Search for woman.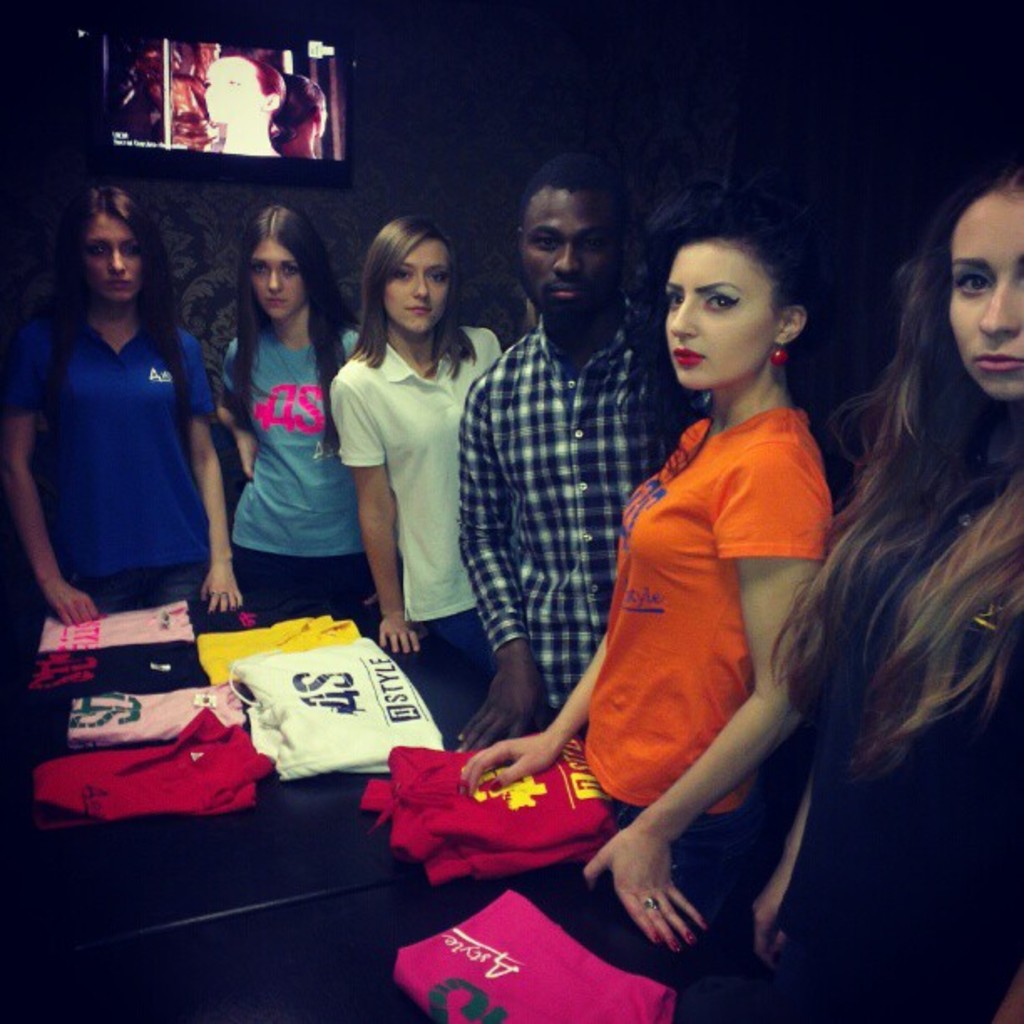
Found at (676,152,1022,1022).
